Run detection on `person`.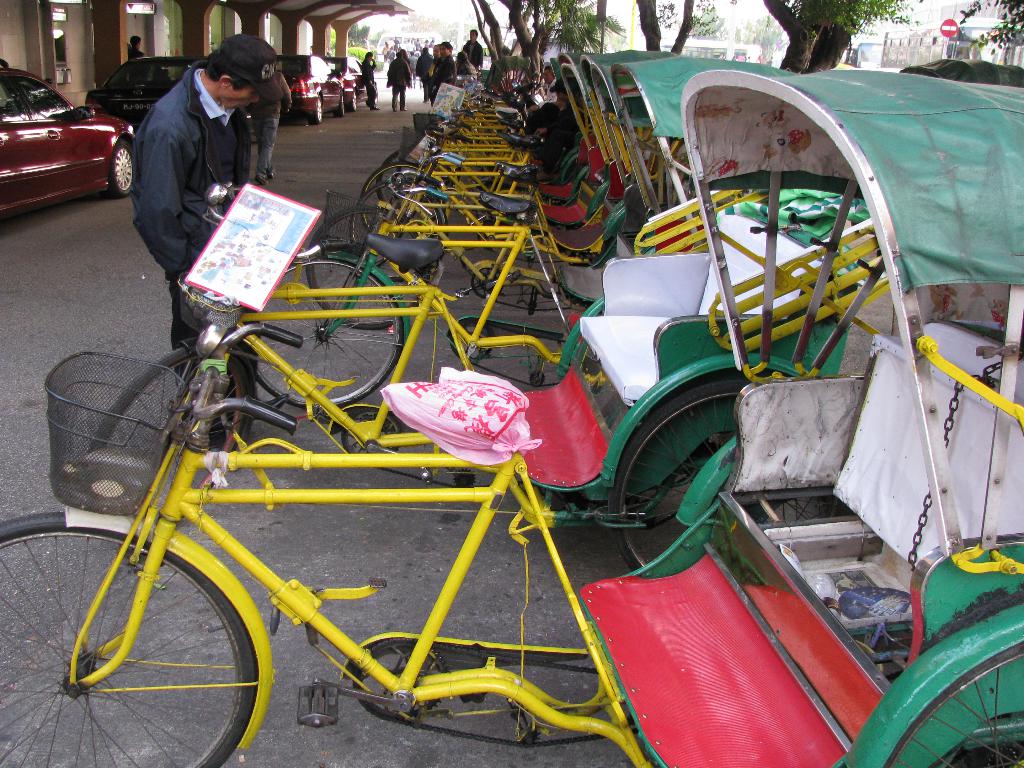
Result: x1=459, y1=24, x2=484, y2=79.
